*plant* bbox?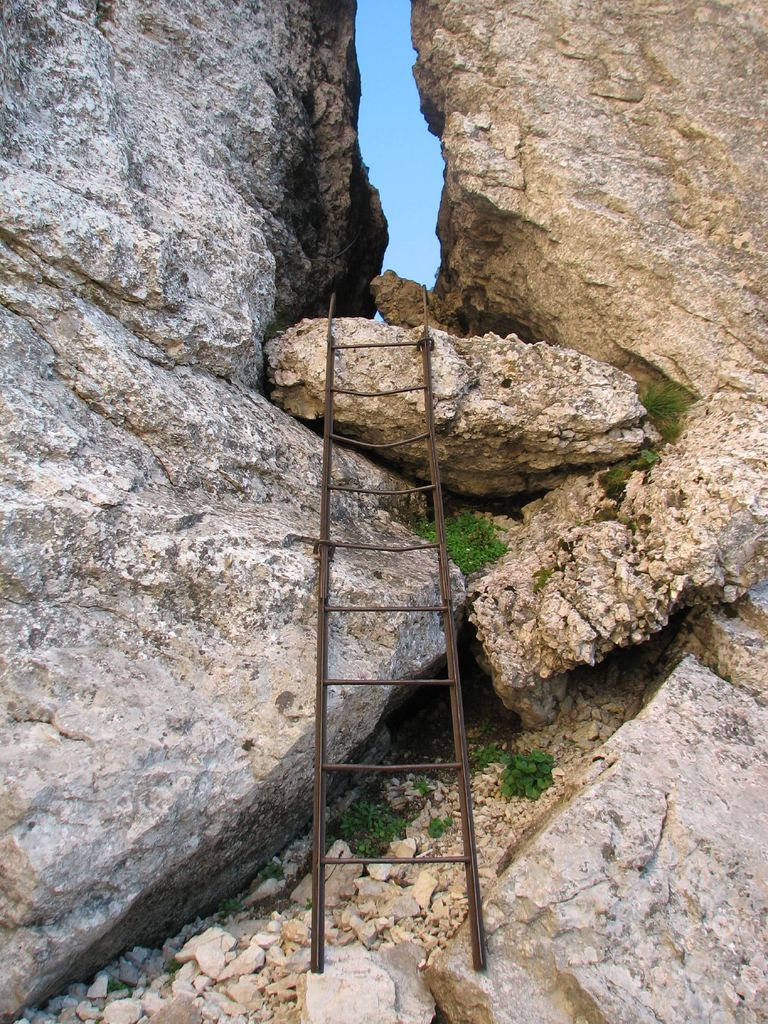
534,565,555,589
